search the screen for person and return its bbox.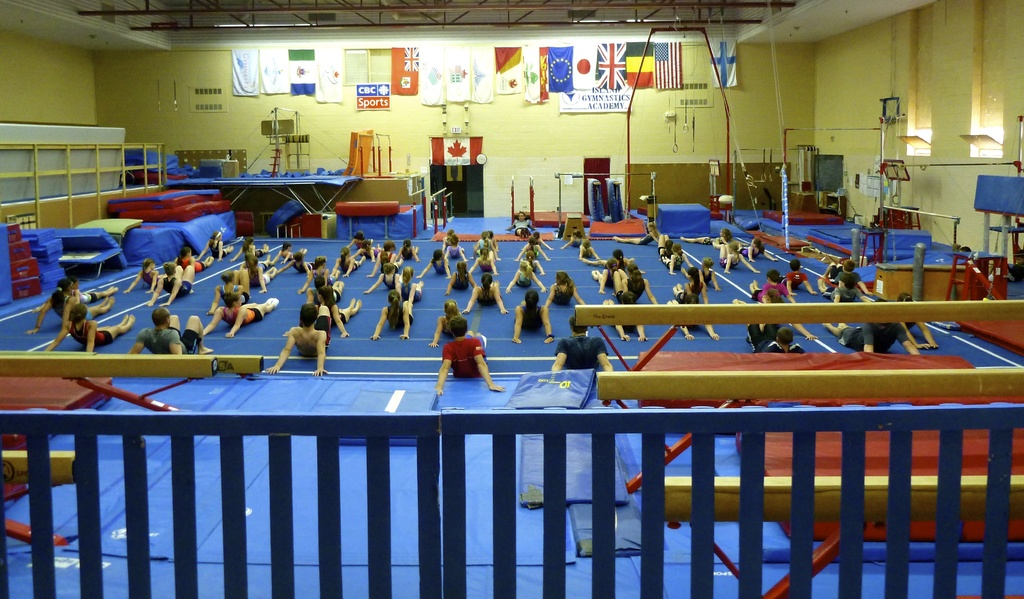
Found: box=[746, 273, 804, 305].
